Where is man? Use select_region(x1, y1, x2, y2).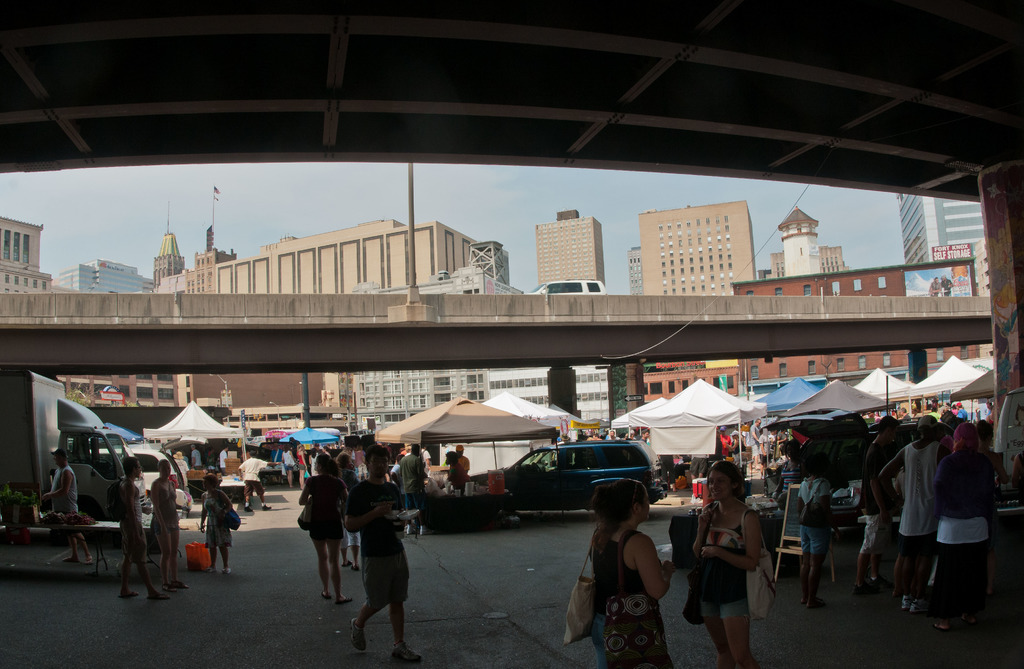
select_region(876, 418, 954, 619).
